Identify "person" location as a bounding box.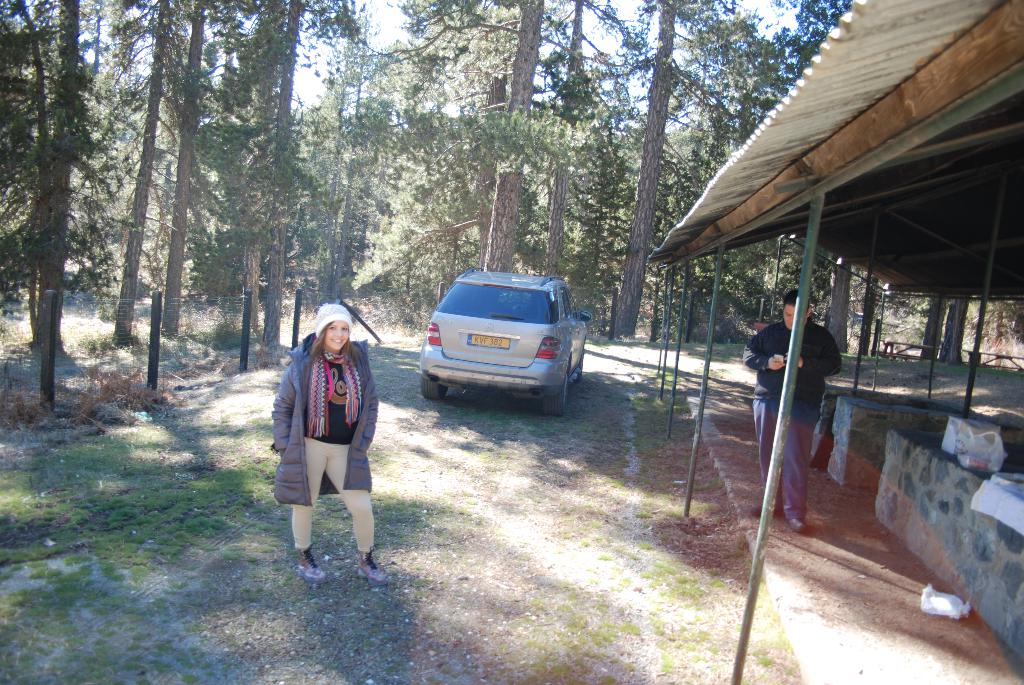
rect(741, 281, 844, 538).
